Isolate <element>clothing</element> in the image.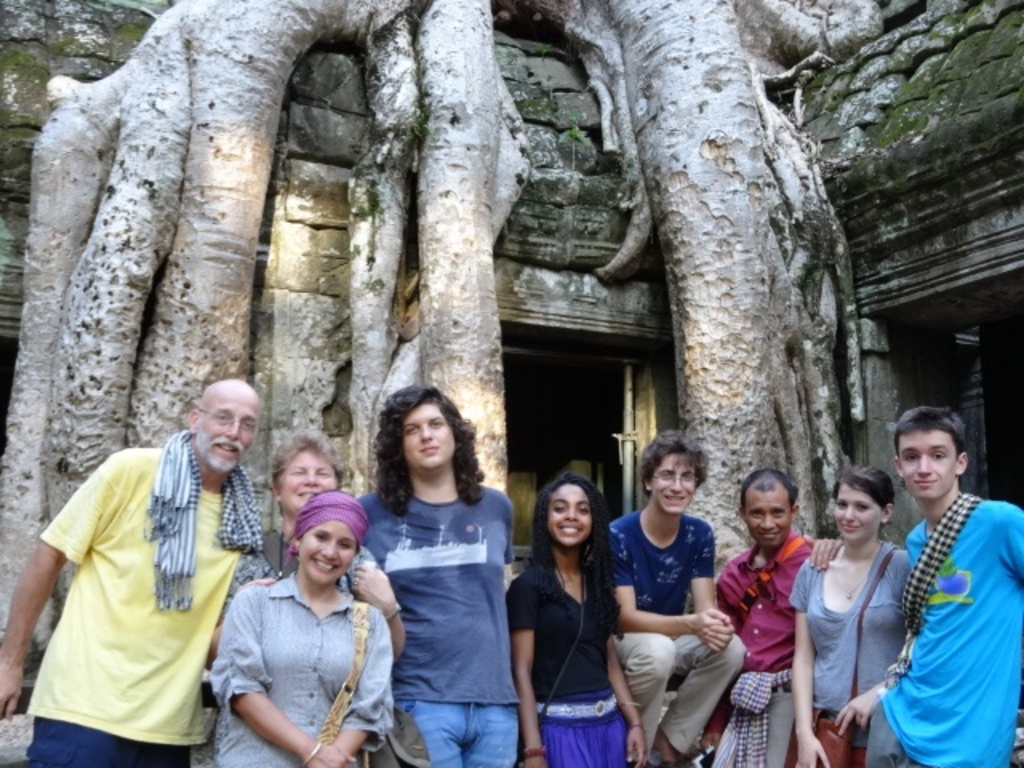
Isolated region: {"left": 877, "top": 458, "right": 1011, "bottom": 760}.
